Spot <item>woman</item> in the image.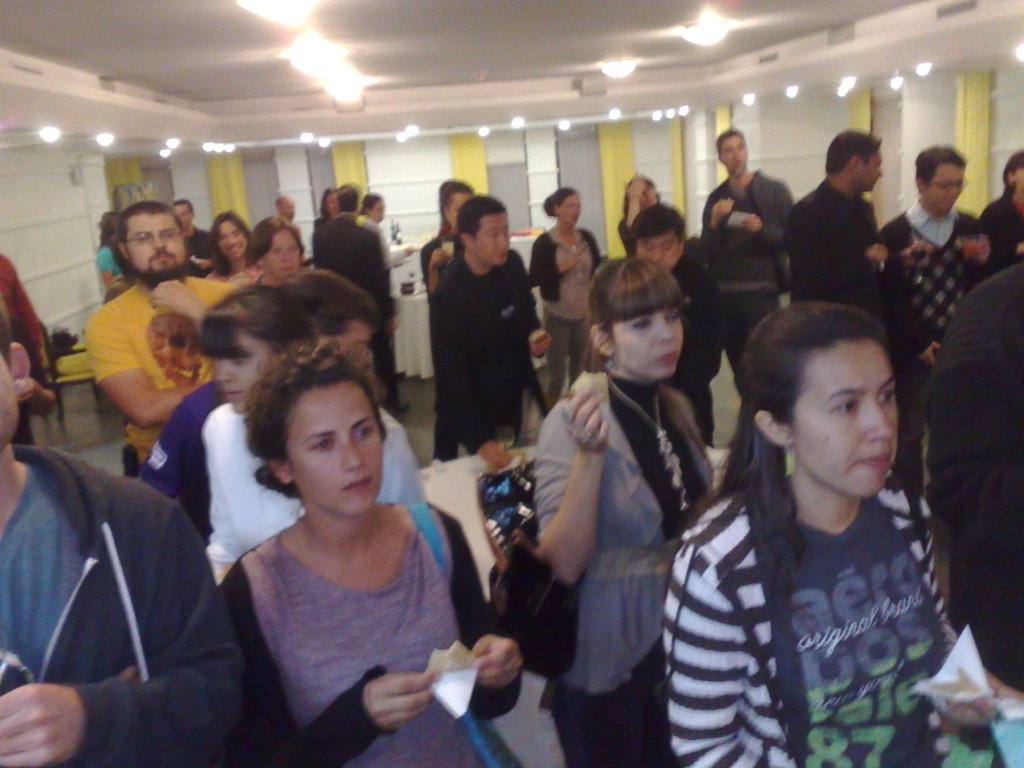
<item>woman</item> found at region(633, 301, 990, 737).
